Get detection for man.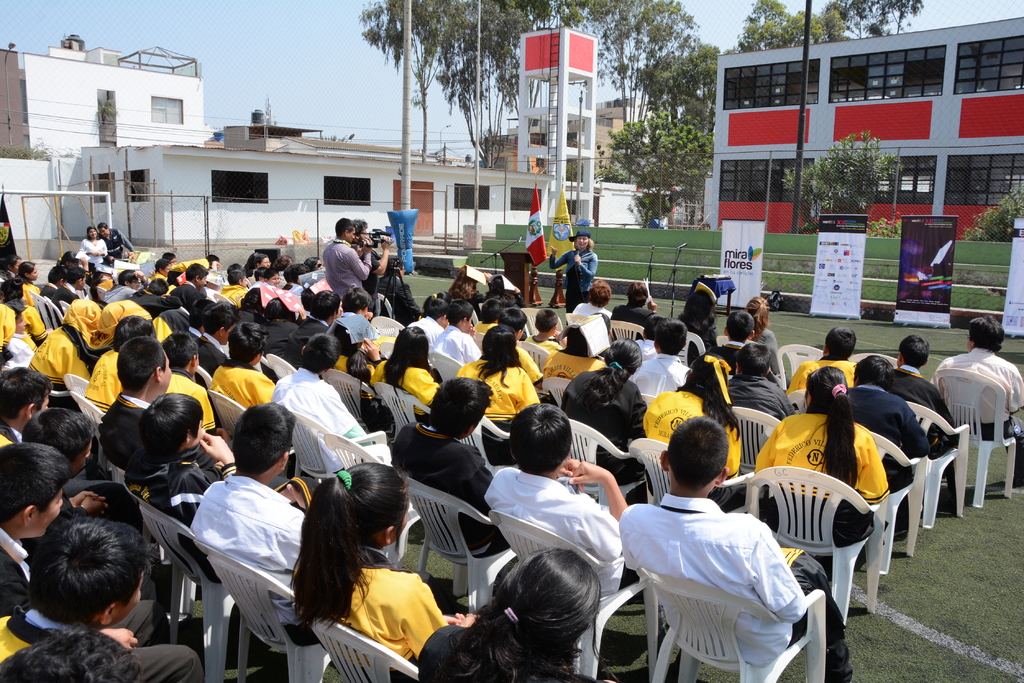
Detection: BBox(629, 317, 688, 397).
